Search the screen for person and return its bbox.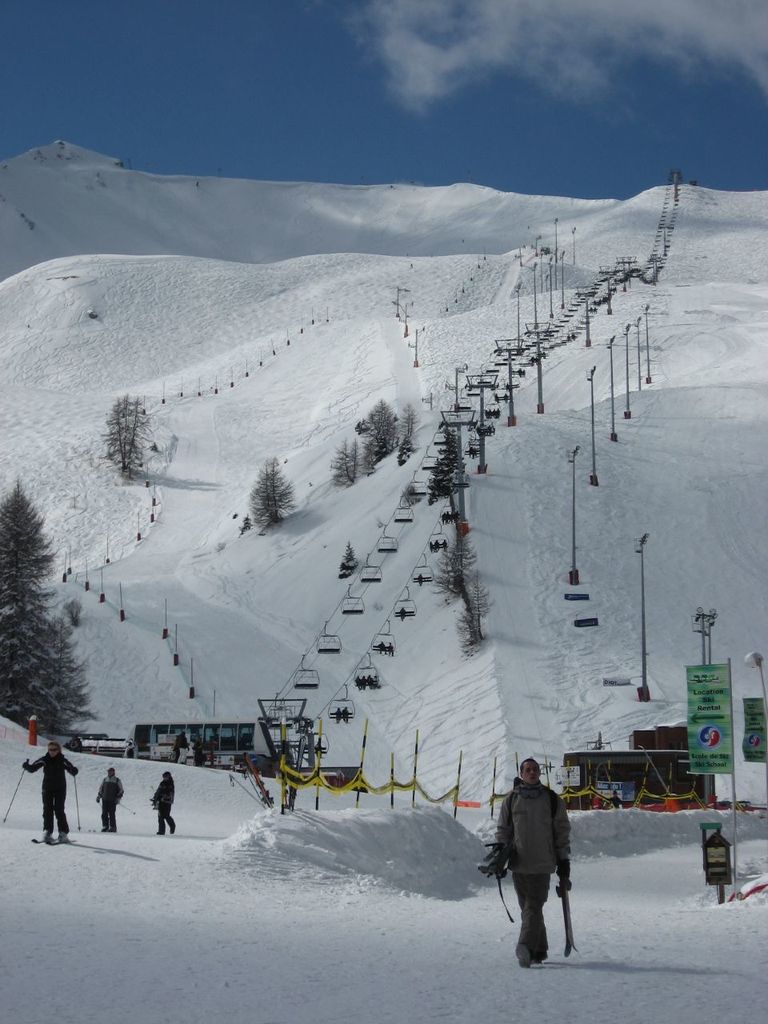
Found: BBox(22, 742, 86, 843).
